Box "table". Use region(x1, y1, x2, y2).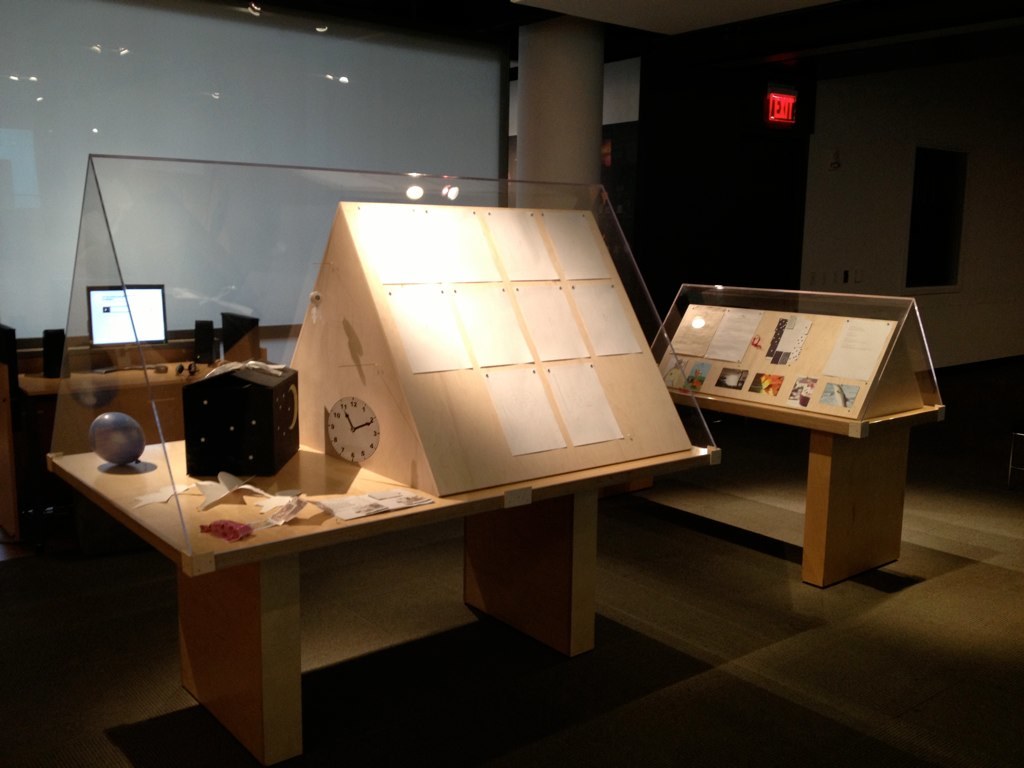
region(662, 389, 955, 580).
